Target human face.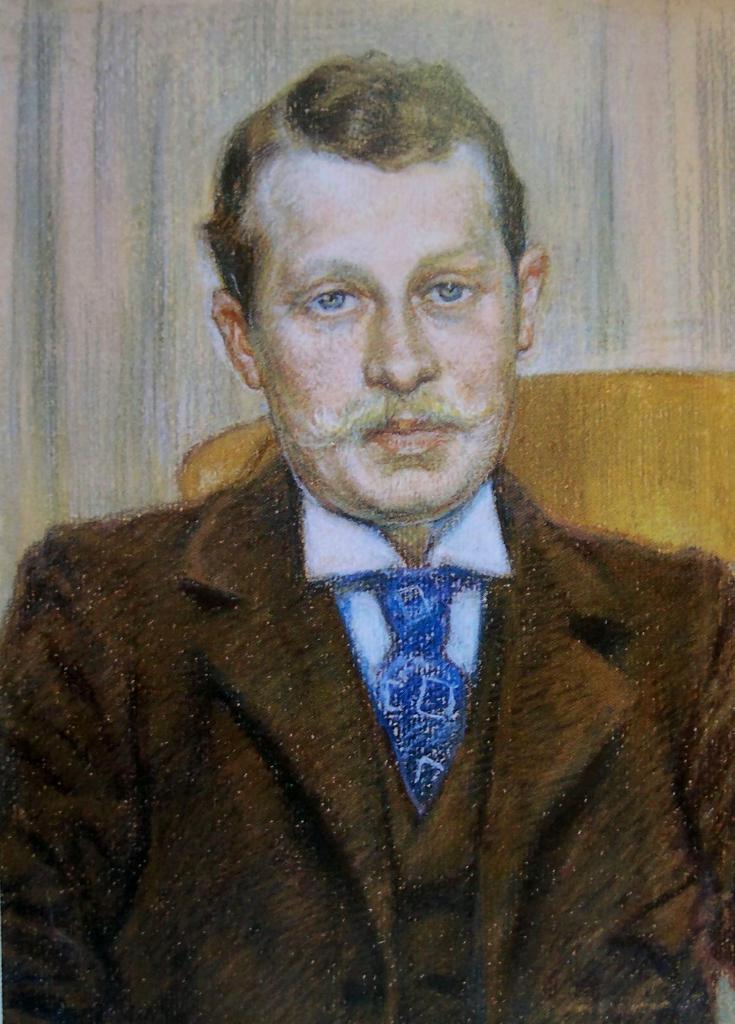
Target region: (left=251, top=160, right=517, bottom=529).
